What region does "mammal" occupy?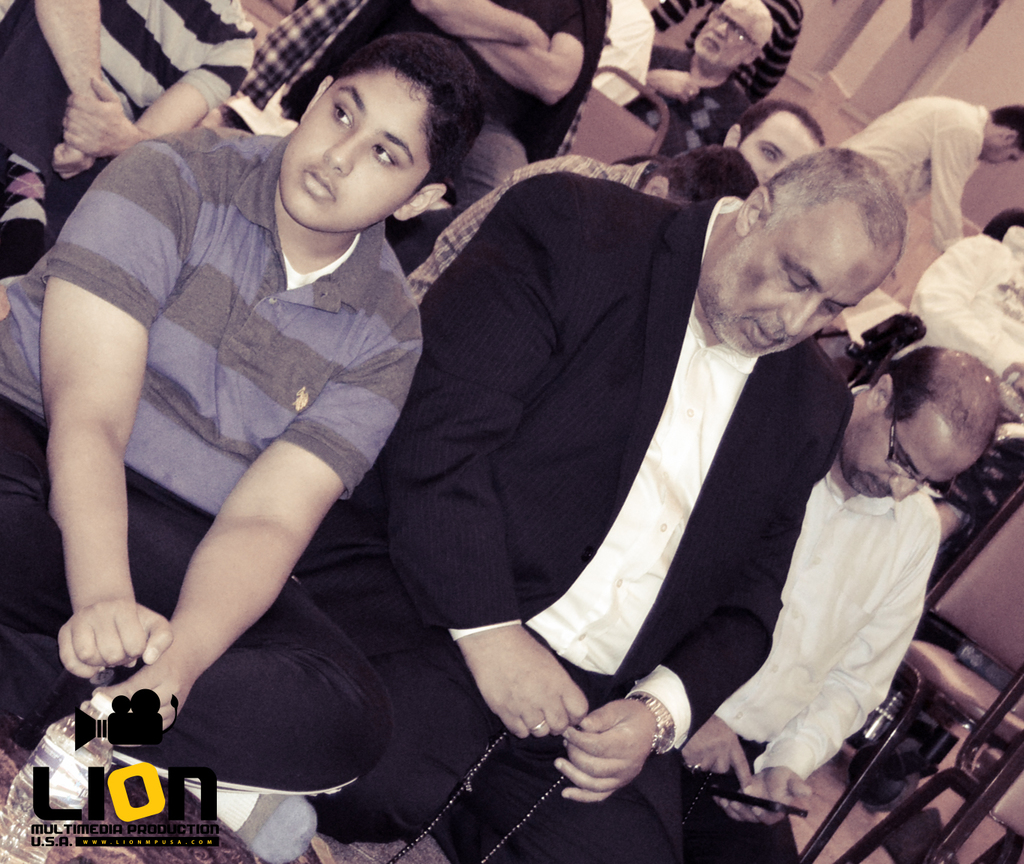
[x1=283, y1=0, x2=604, y2=232].
